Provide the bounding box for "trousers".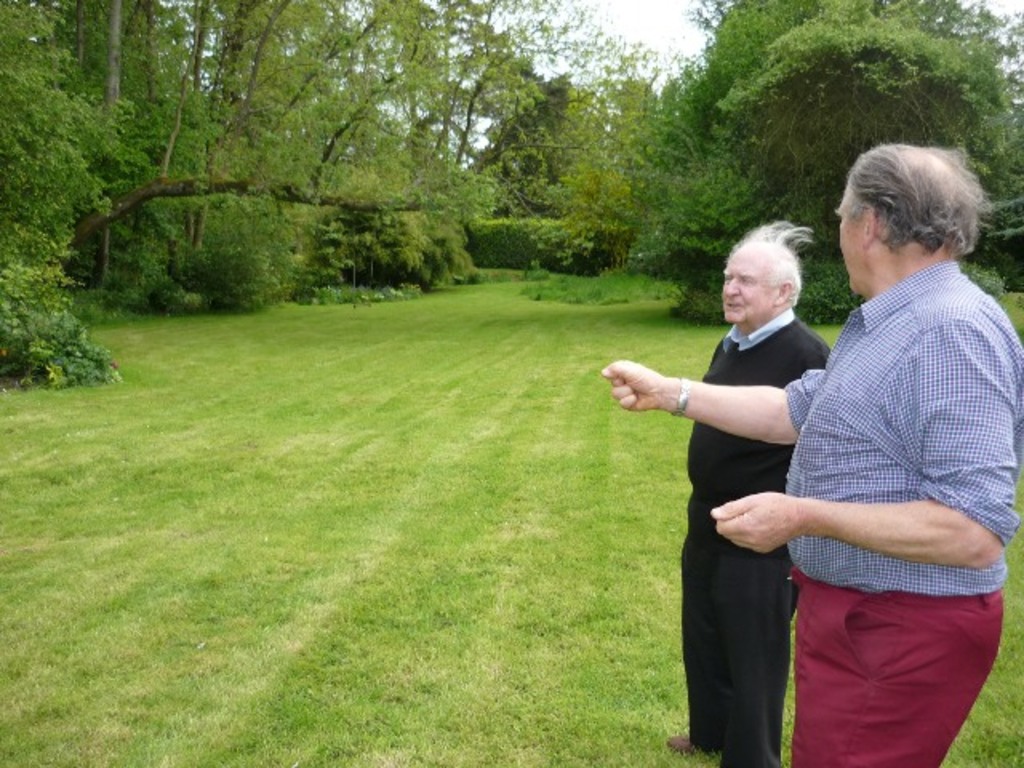
box=[771, 573, 990, 741].
